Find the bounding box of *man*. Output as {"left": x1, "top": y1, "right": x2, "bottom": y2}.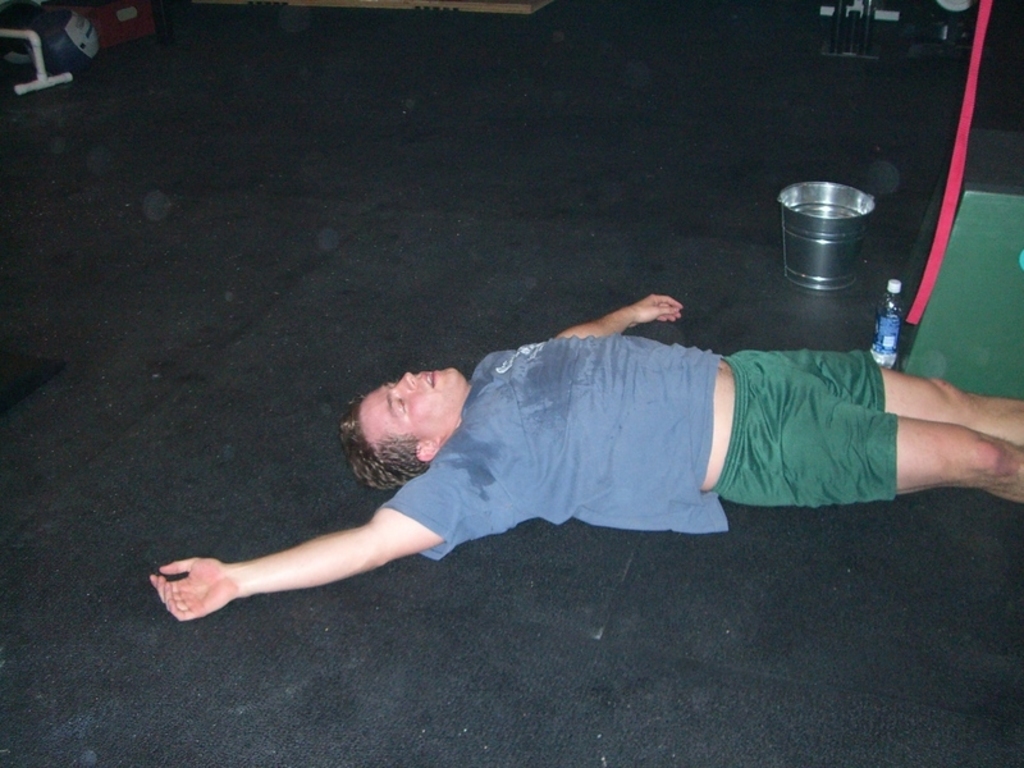
{"left": 168, "top": 273, "right": 996, "bottom": 643}.
